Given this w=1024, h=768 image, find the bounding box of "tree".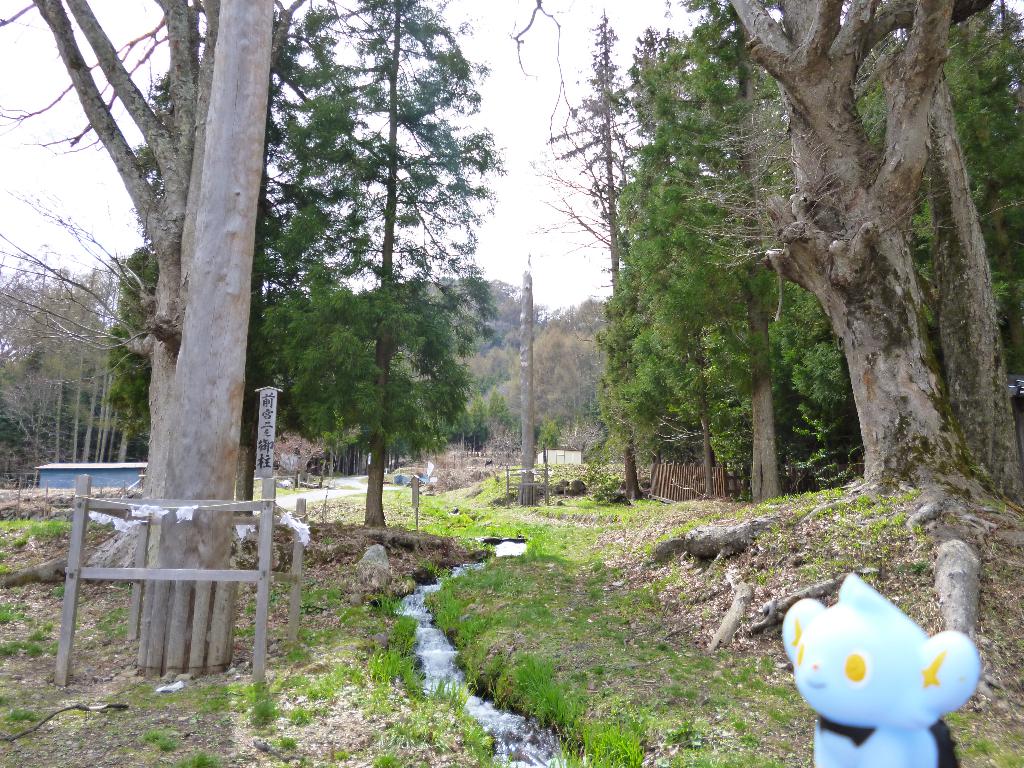
237, 61, 507, 535.
